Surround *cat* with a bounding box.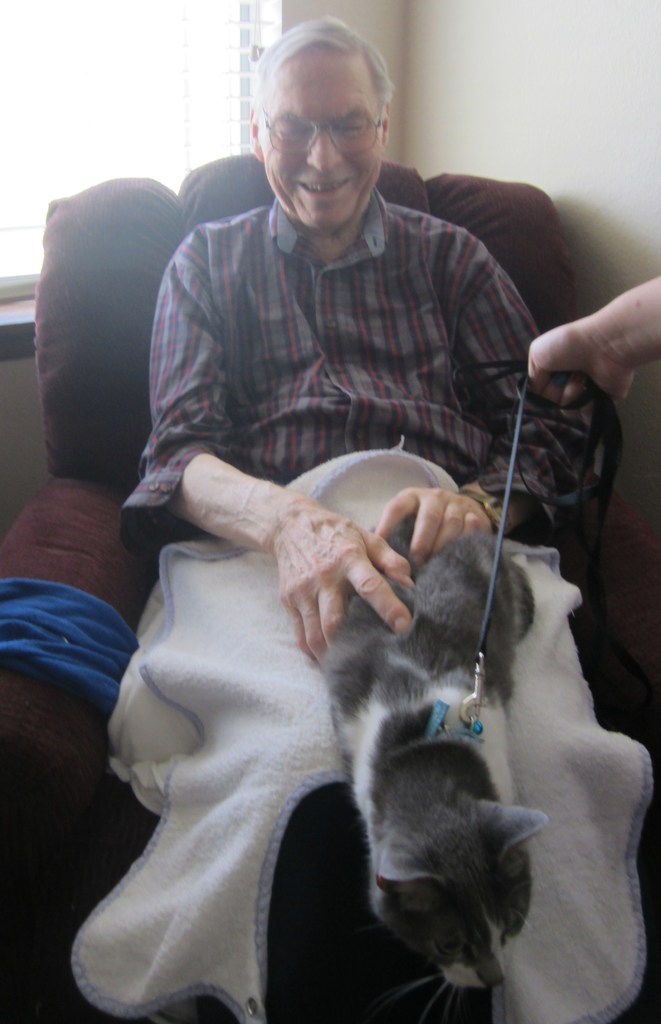
[x1=316, y1=507, x2=541, y2=1023].
